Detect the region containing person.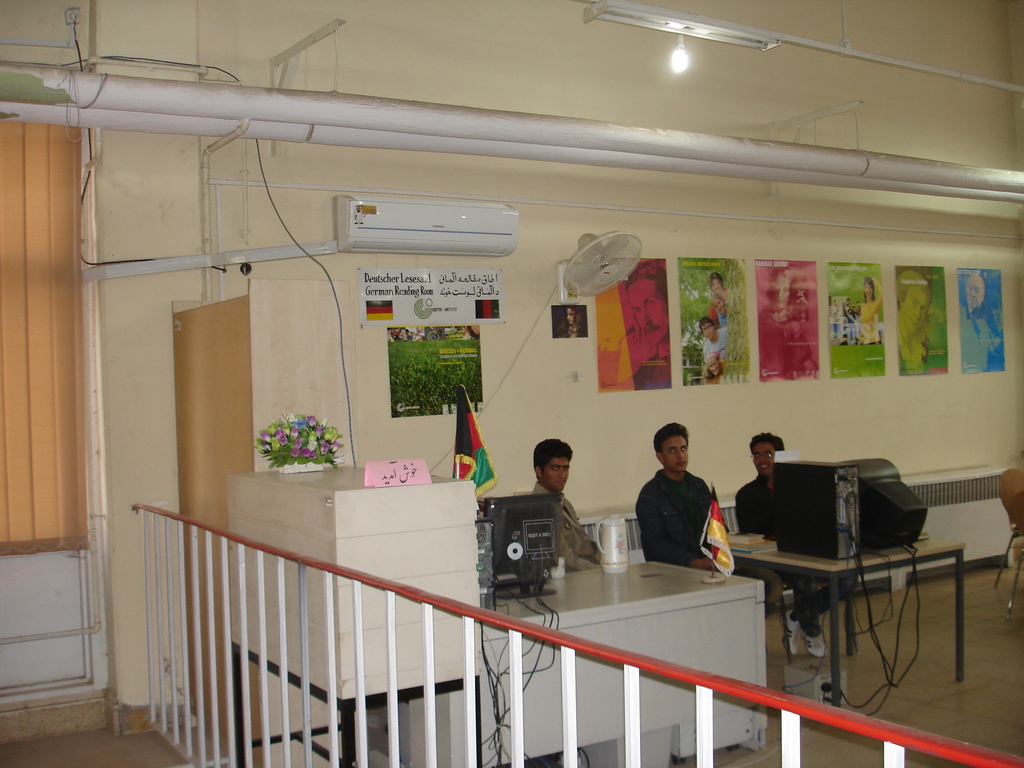
x1=696, y1=316, x2=732, y2=353.
